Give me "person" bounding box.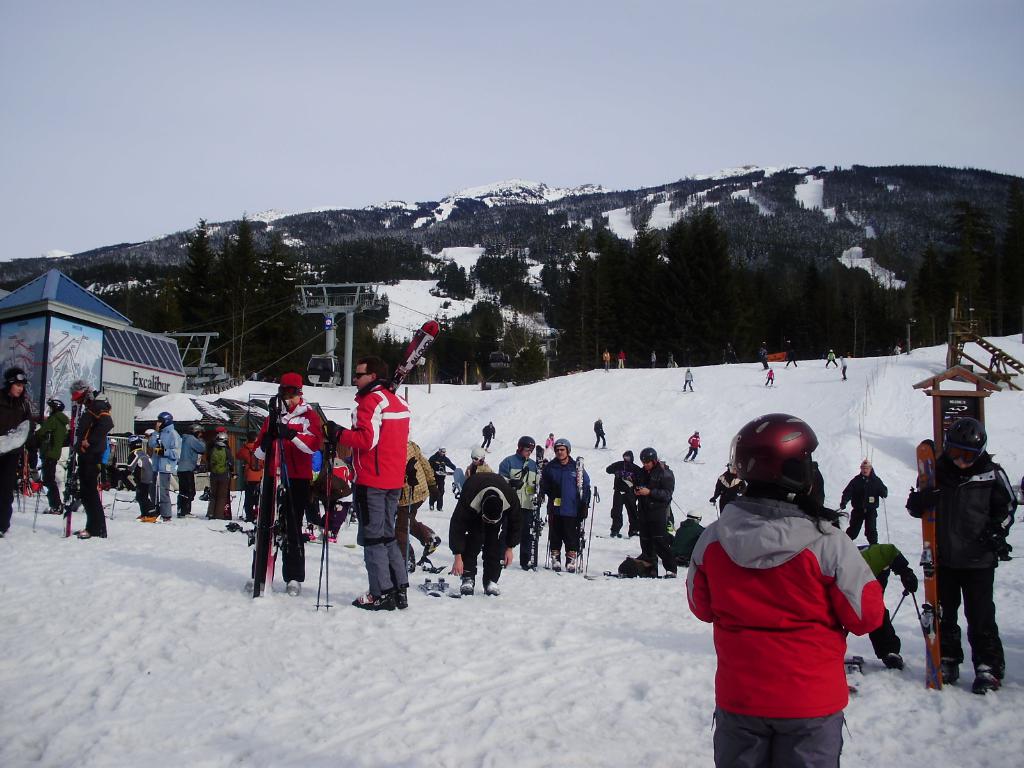
rect(761, 367, 775, 385).
